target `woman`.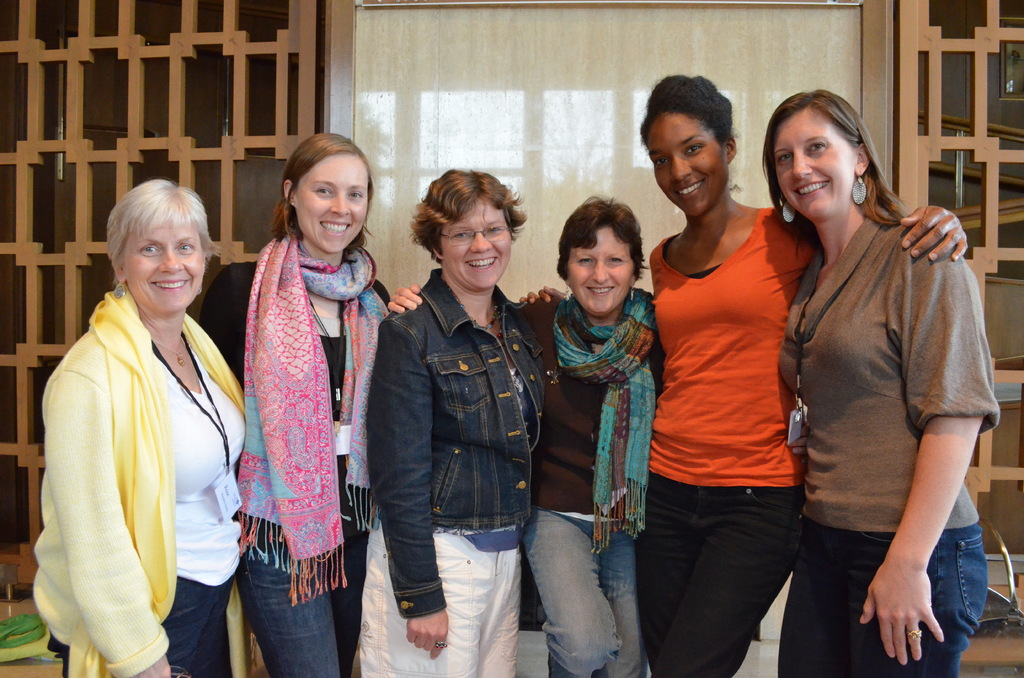
Target region: region(28, 163, 256, 670).
